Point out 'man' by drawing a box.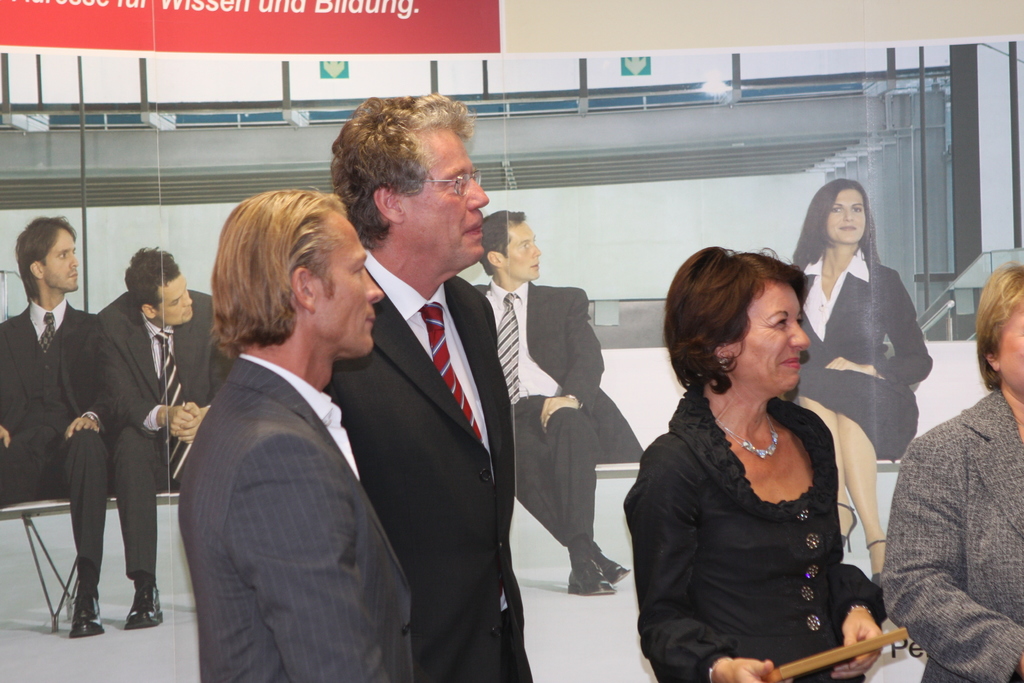
Rect(174, 184, 415, 682).
